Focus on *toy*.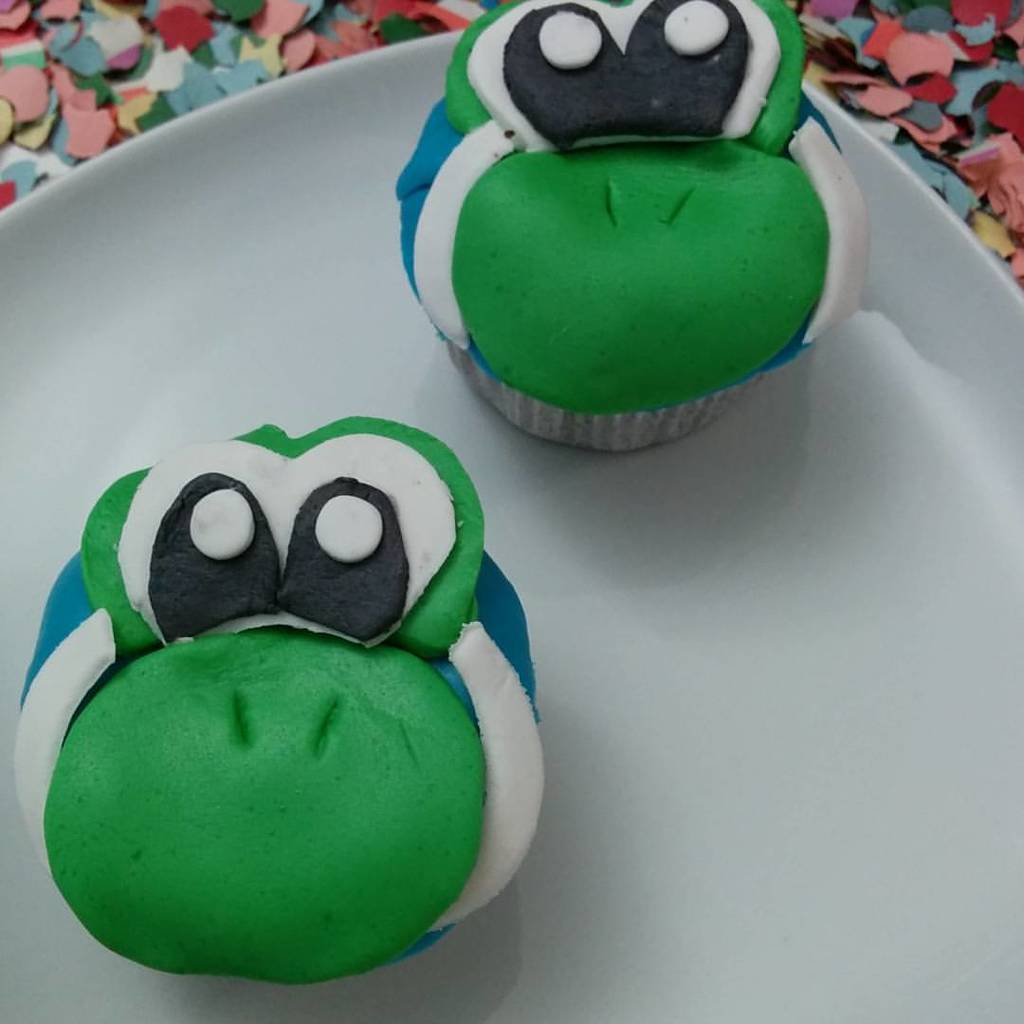
Focused at [366,1,880,485].
